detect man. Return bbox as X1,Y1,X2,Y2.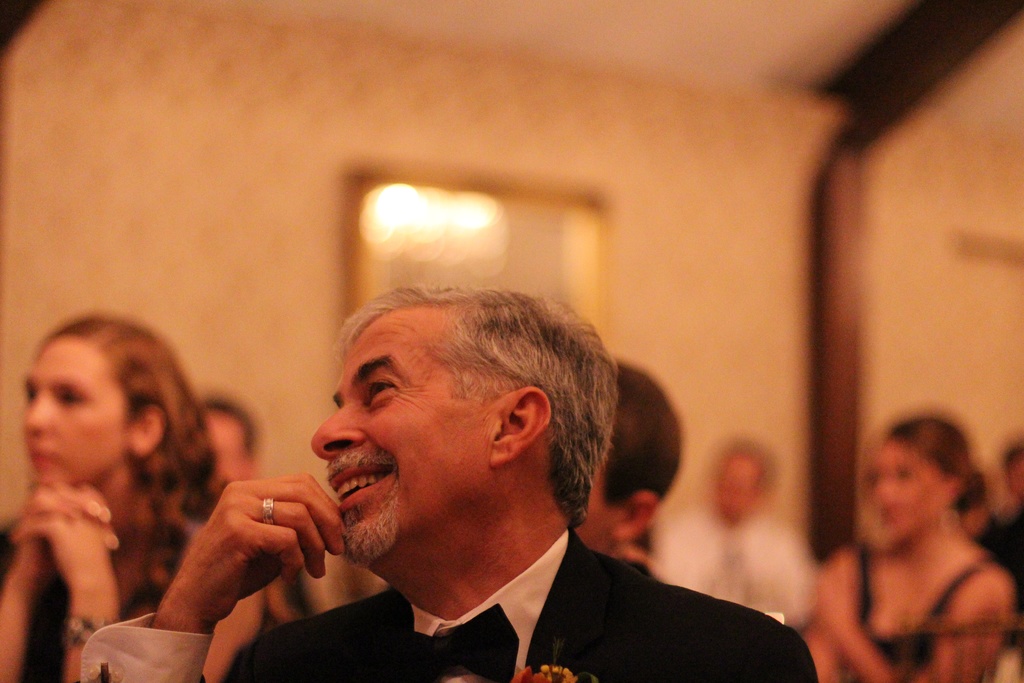
653,434,813,626.
